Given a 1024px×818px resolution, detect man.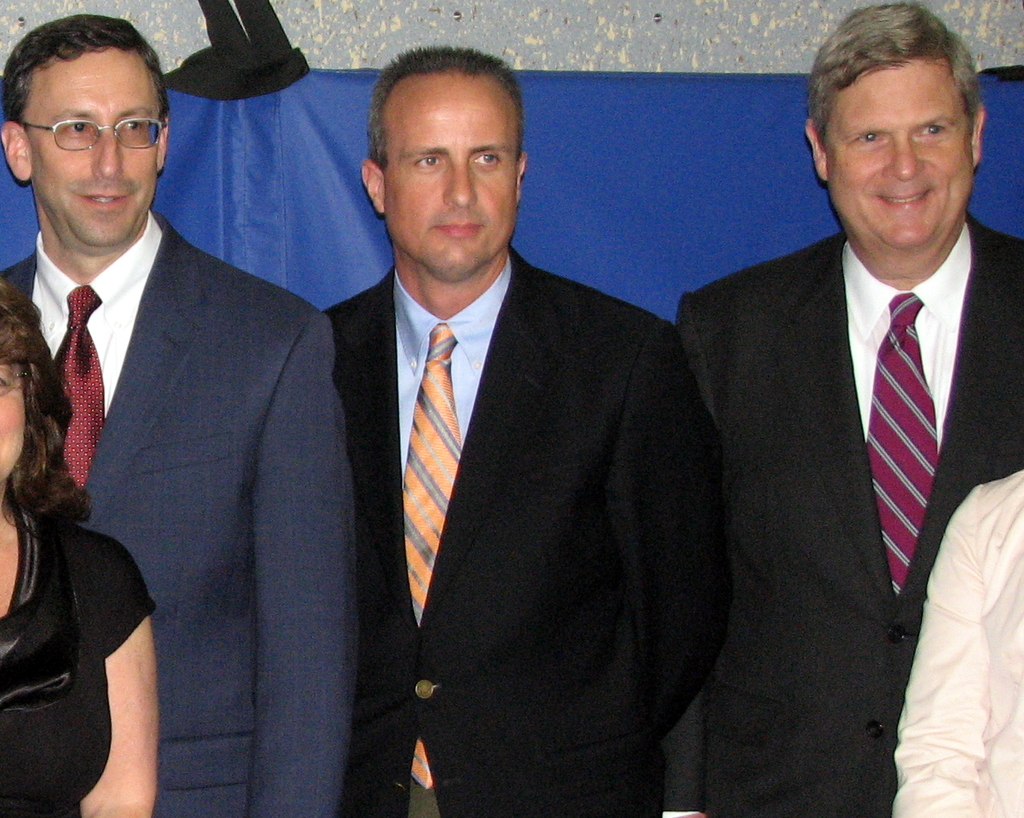
314:39:714:817.
